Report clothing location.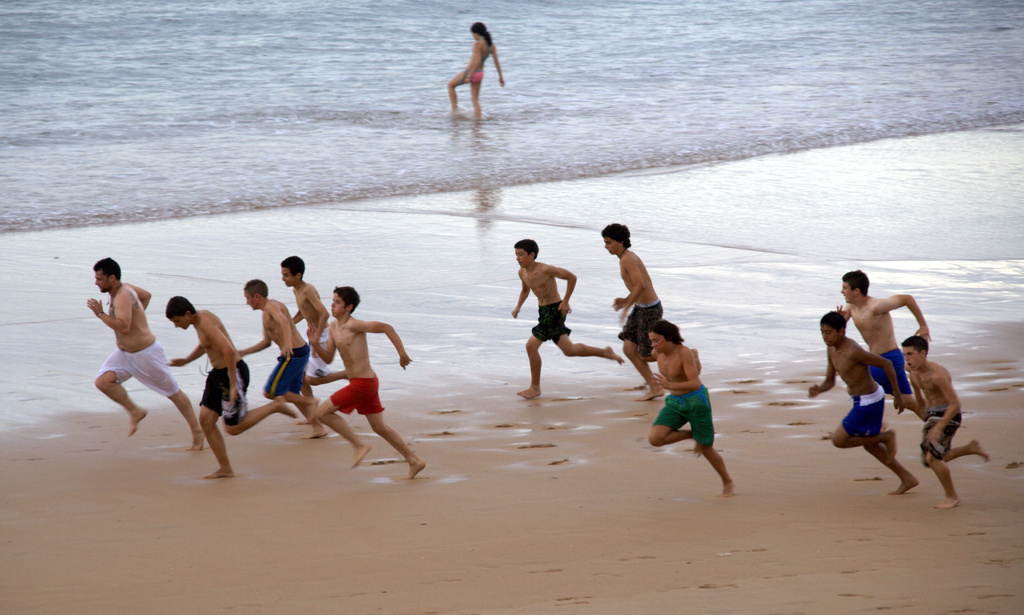
Report: region(650, 386, 723, 447).
